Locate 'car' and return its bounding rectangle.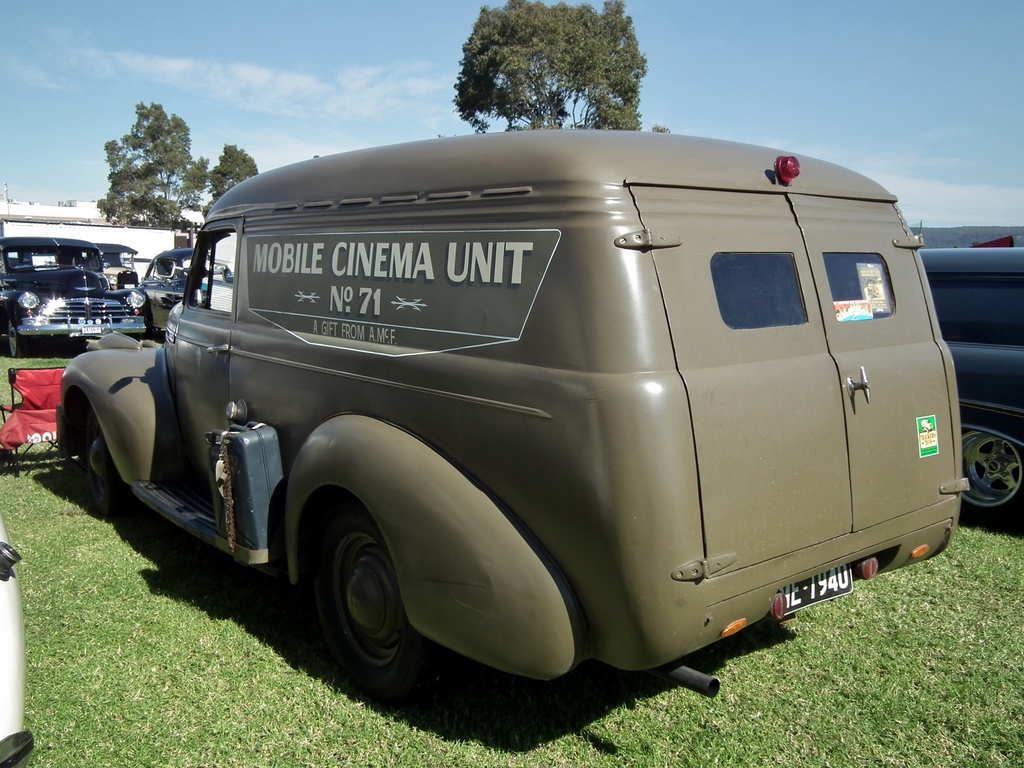
<bbox>138, 244, 198, 328</bbox>.
